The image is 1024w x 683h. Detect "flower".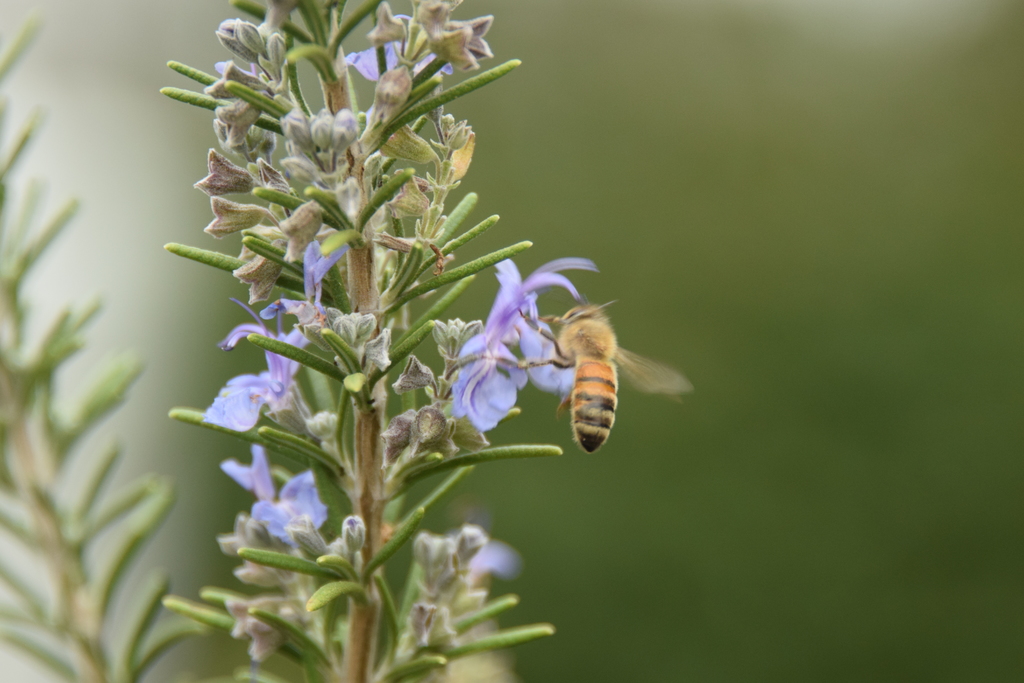
Detection: 197:320:307:431.
